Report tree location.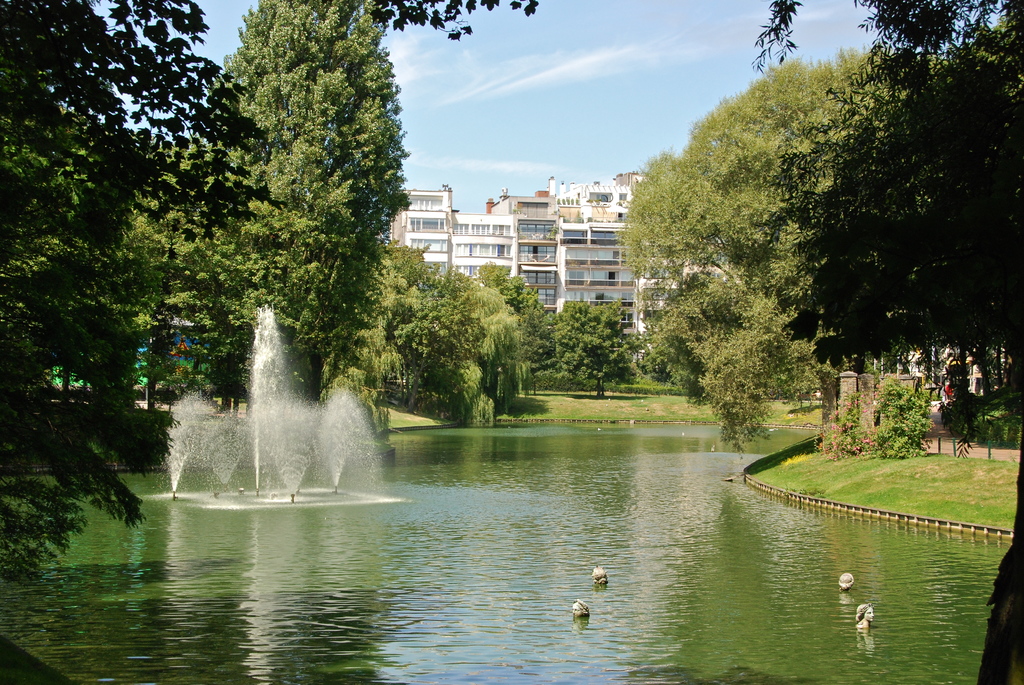
Report: <bbox>373, 0, 541, 41</bbox>.
